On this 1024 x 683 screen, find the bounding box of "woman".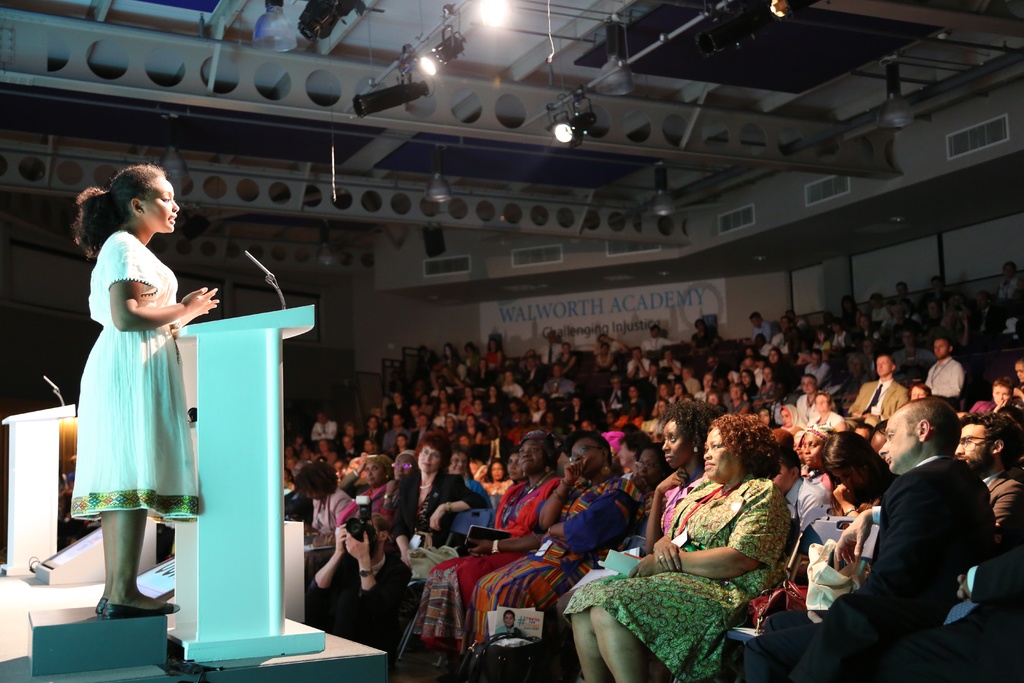
Bounding box: x1=570, y1=414, x2=782, y2=682.
